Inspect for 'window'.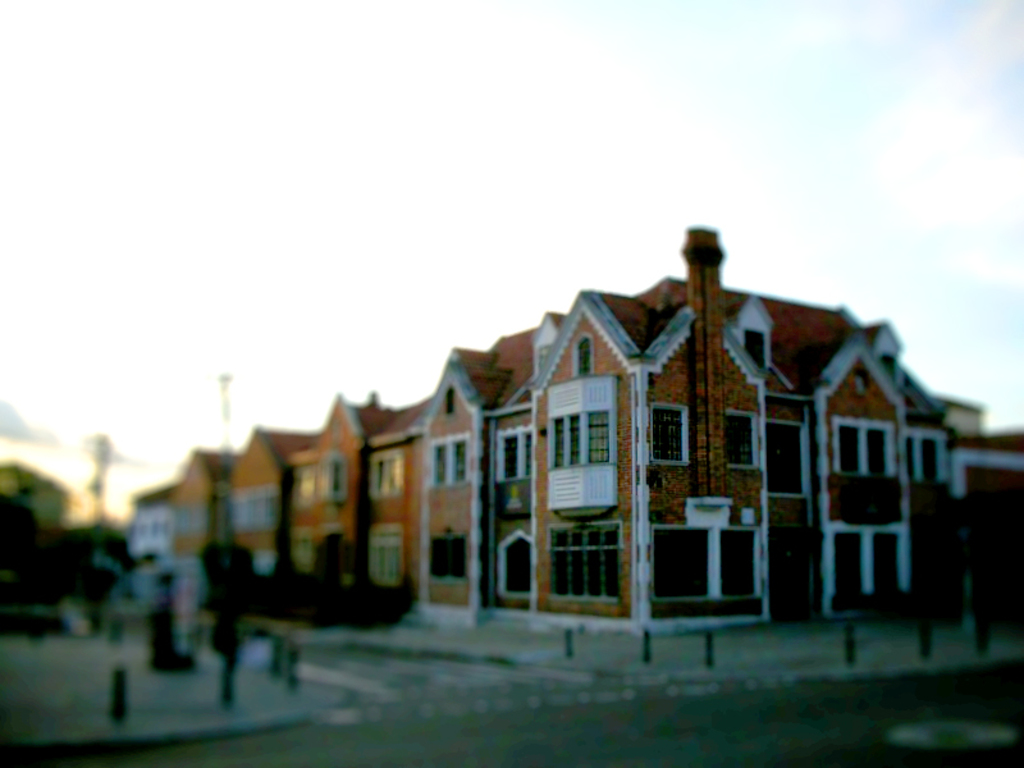
Inspection: bbox=[545, 518, 620, 605].
